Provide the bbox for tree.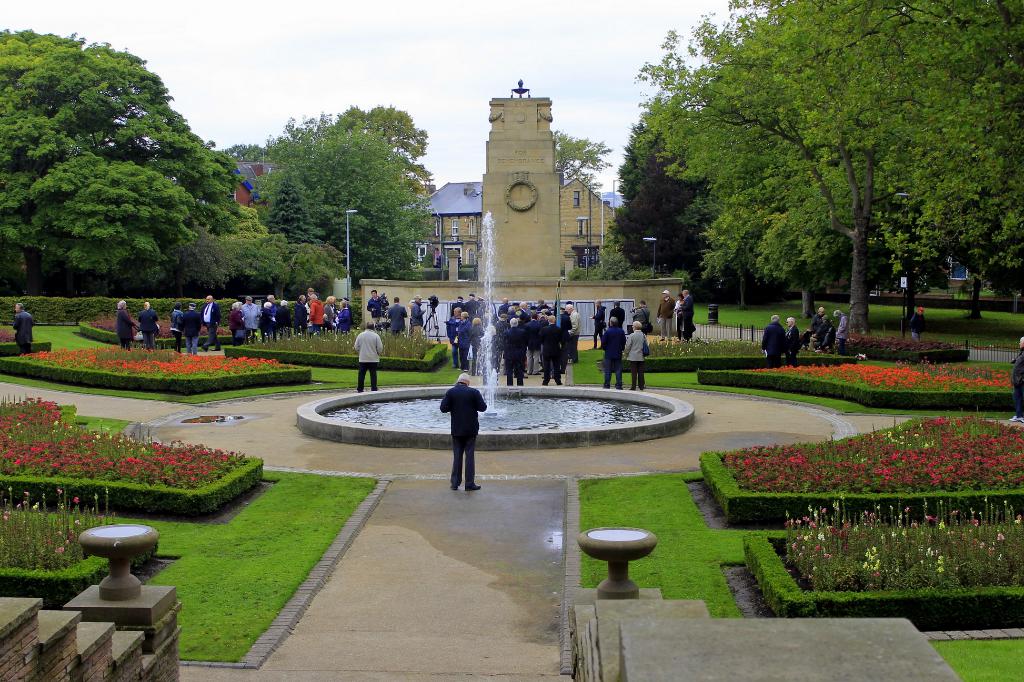
556:128:609:191.
